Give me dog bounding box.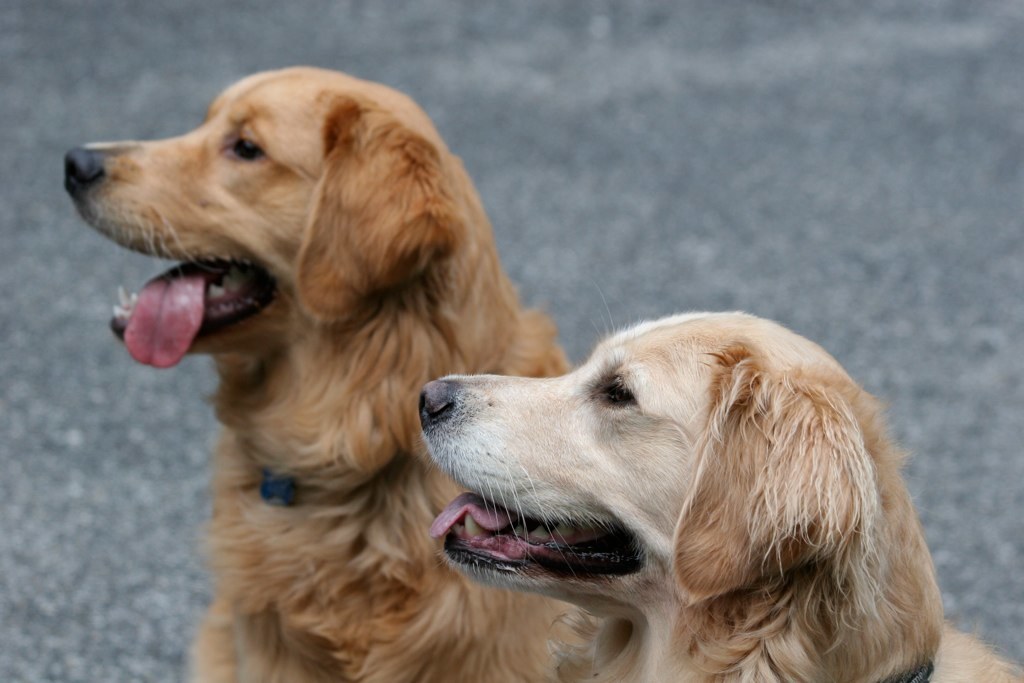
locate(65, 62, 602, 682).
